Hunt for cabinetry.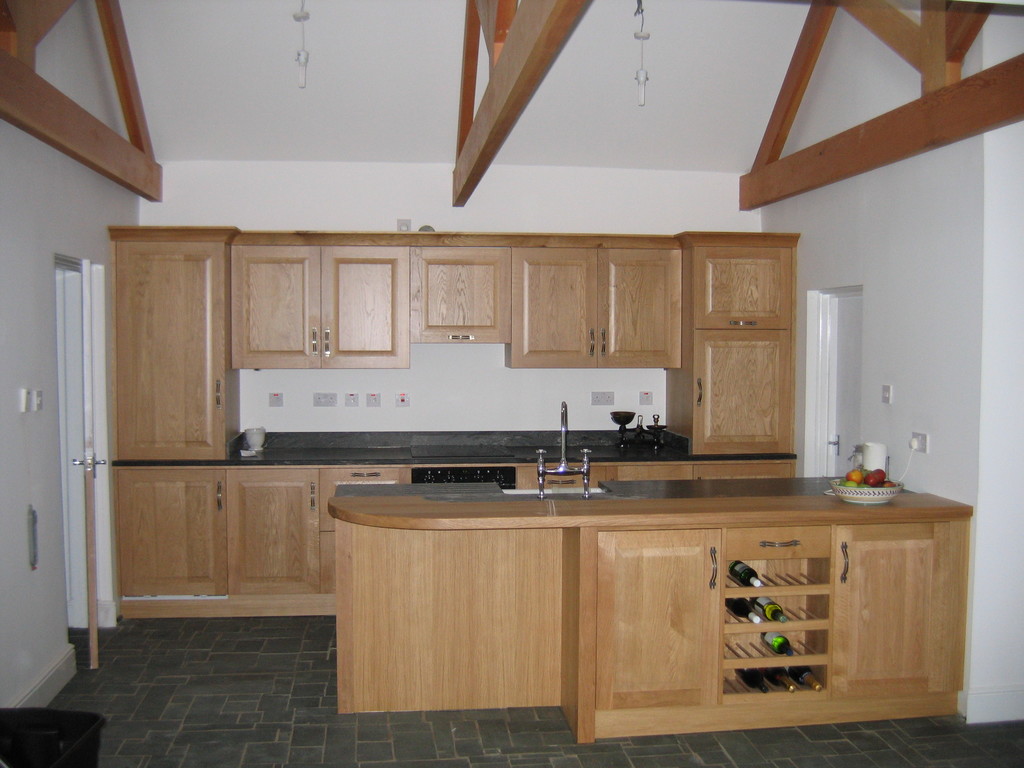
Hunted down at 227 230 326 373.
